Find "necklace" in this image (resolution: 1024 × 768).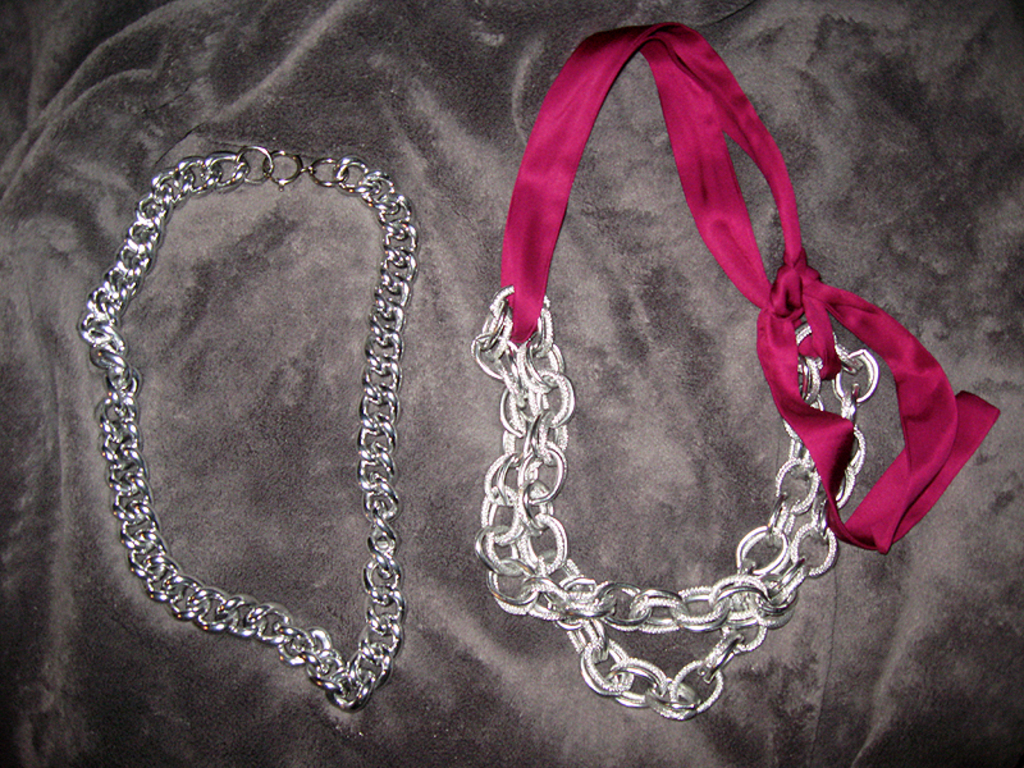
box=[84, 111, 454, 687].
